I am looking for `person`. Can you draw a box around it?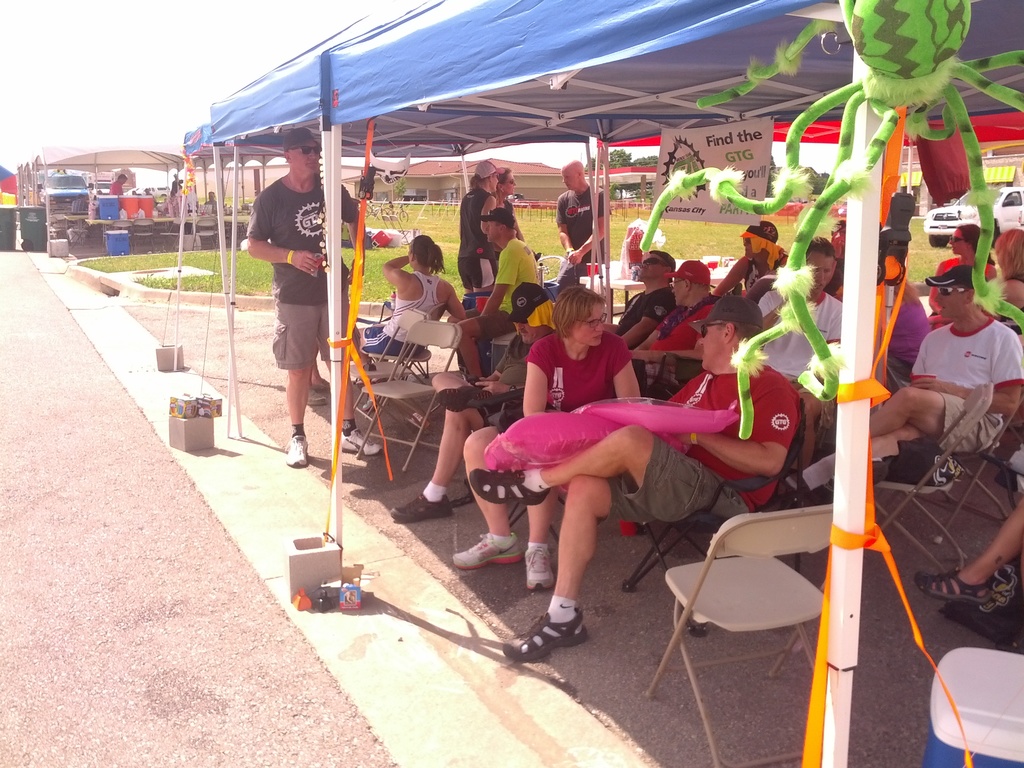
Sure, the bounding box is locate(378, 285, 545, 523).
